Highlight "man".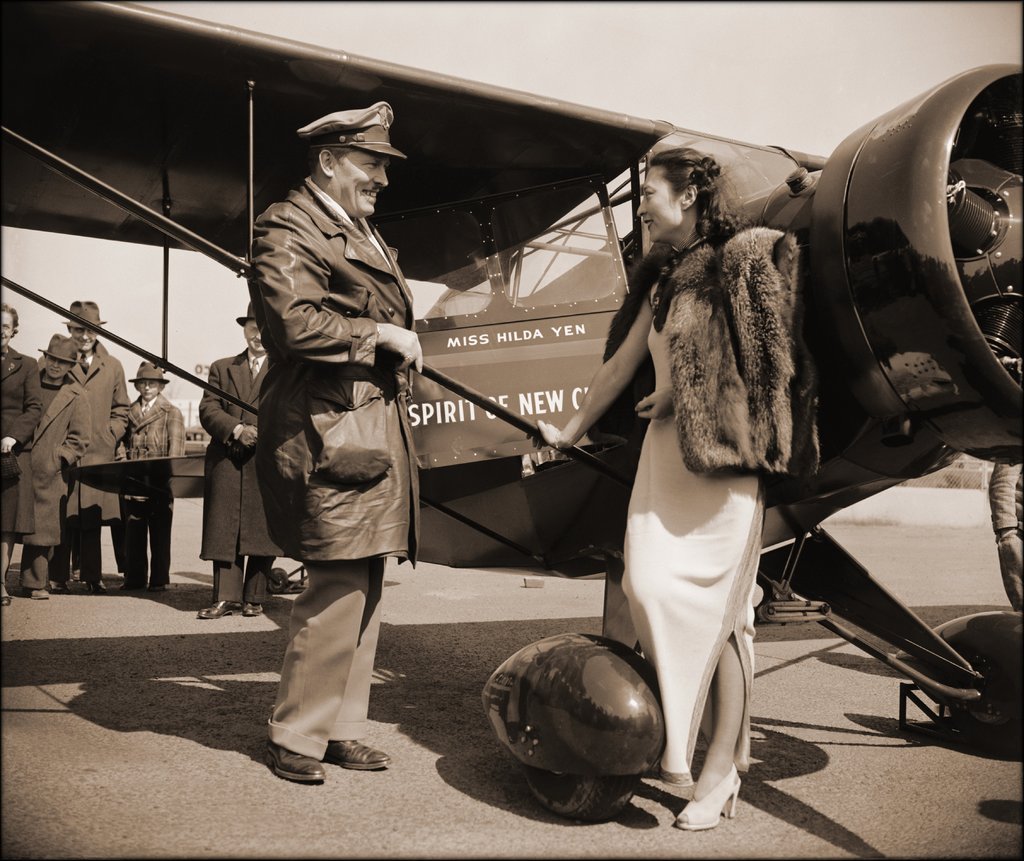
Highlighted region: bbox=(215, 92, 447, 759).
